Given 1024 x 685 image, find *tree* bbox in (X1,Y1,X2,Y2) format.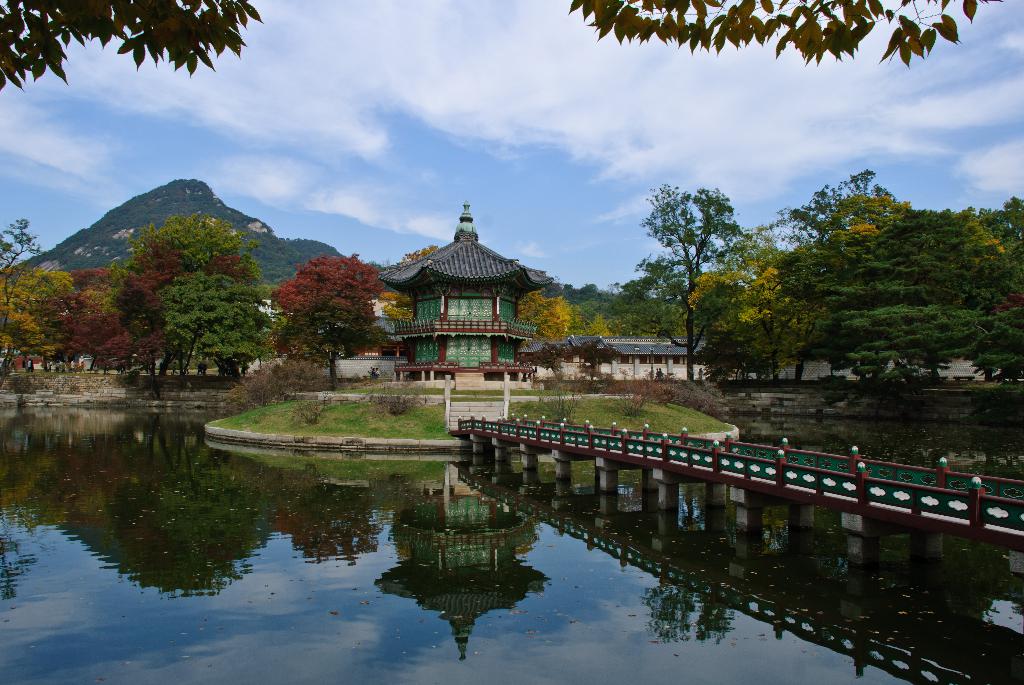
(622,184,751,378).
